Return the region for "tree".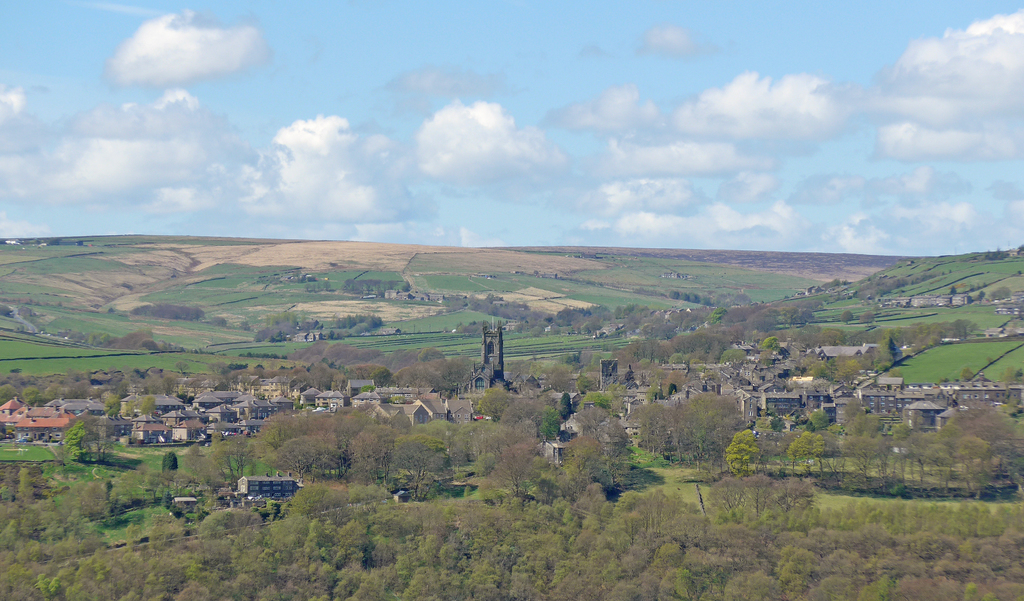
(170, 361, 189, 375).
